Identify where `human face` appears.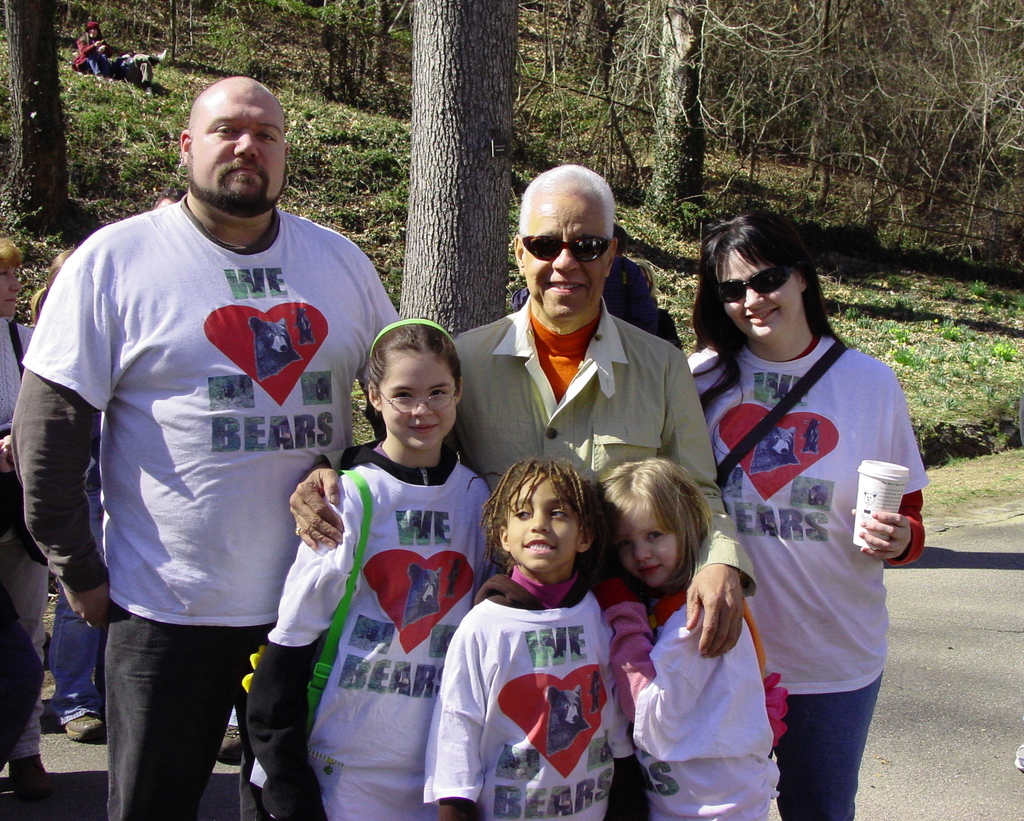
Appears at (719,250,798,342).
